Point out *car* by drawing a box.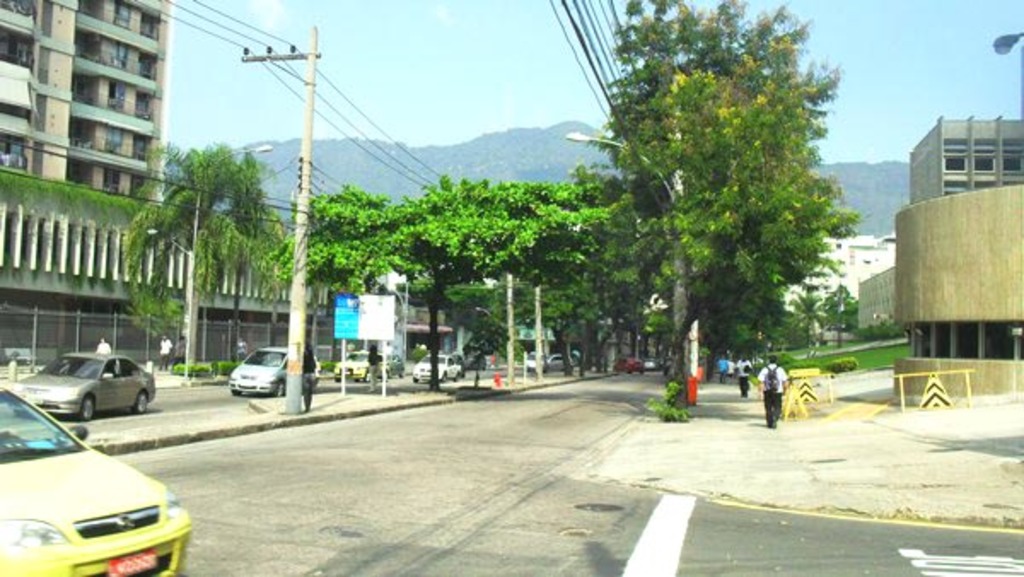
232,352,319,394.
